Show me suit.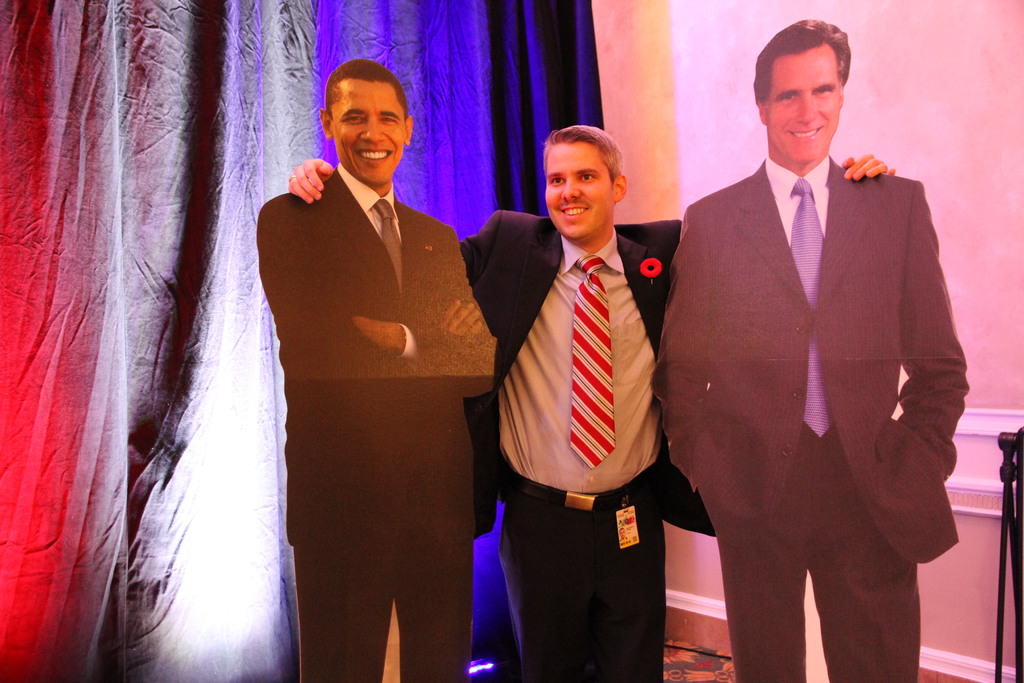
suit is here: (x1=252, y1=170, x2=495, y2=682).
